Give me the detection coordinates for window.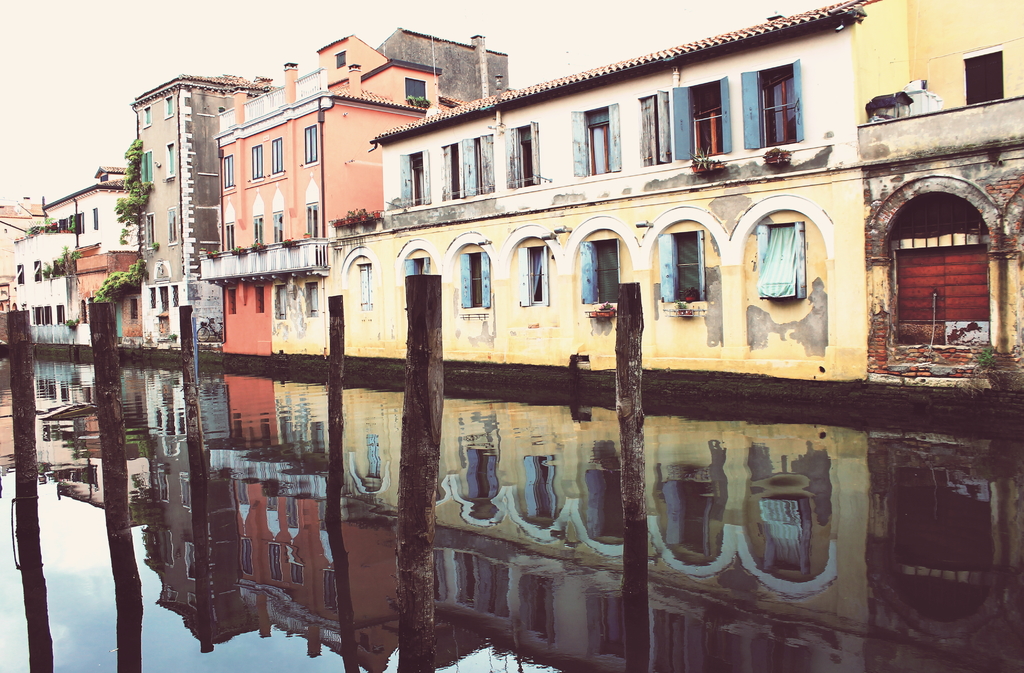
145, 288, 155, 309.
